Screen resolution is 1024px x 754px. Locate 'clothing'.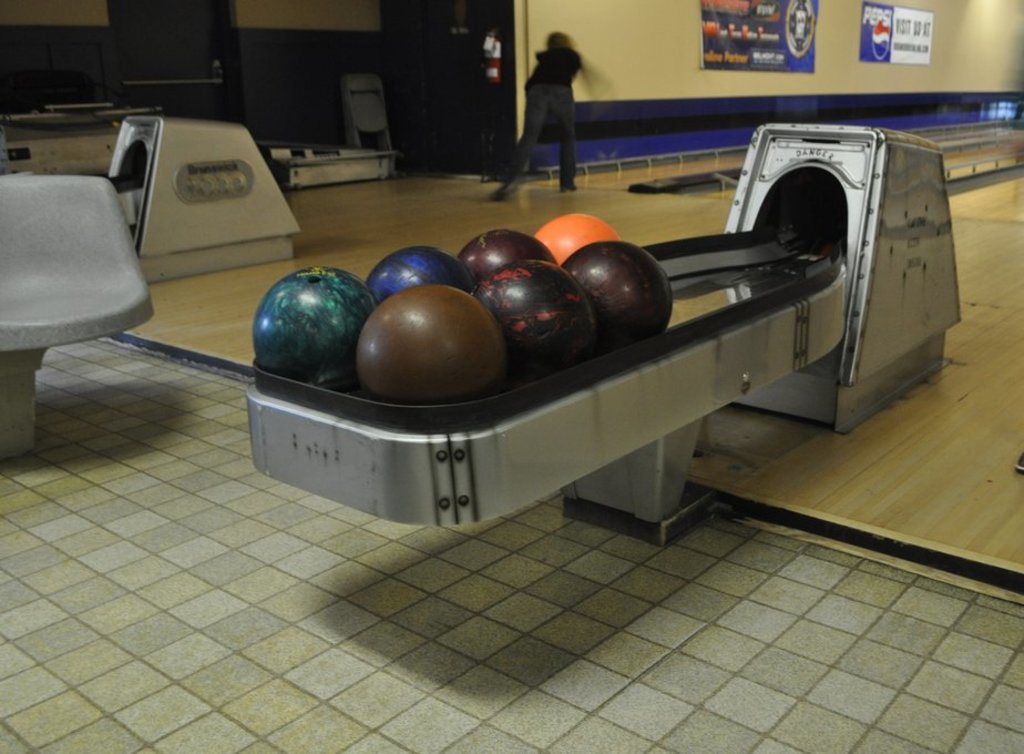
rect(513, 47, 585, 166).
